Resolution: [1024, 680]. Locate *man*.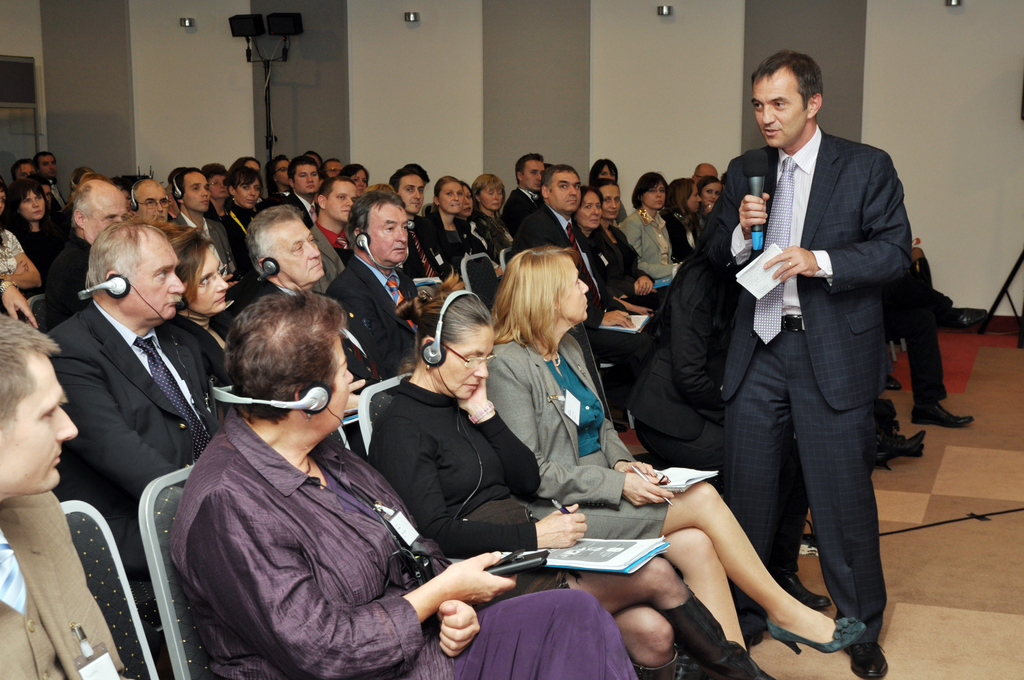
bbox=[382, 164, 457, 291].
